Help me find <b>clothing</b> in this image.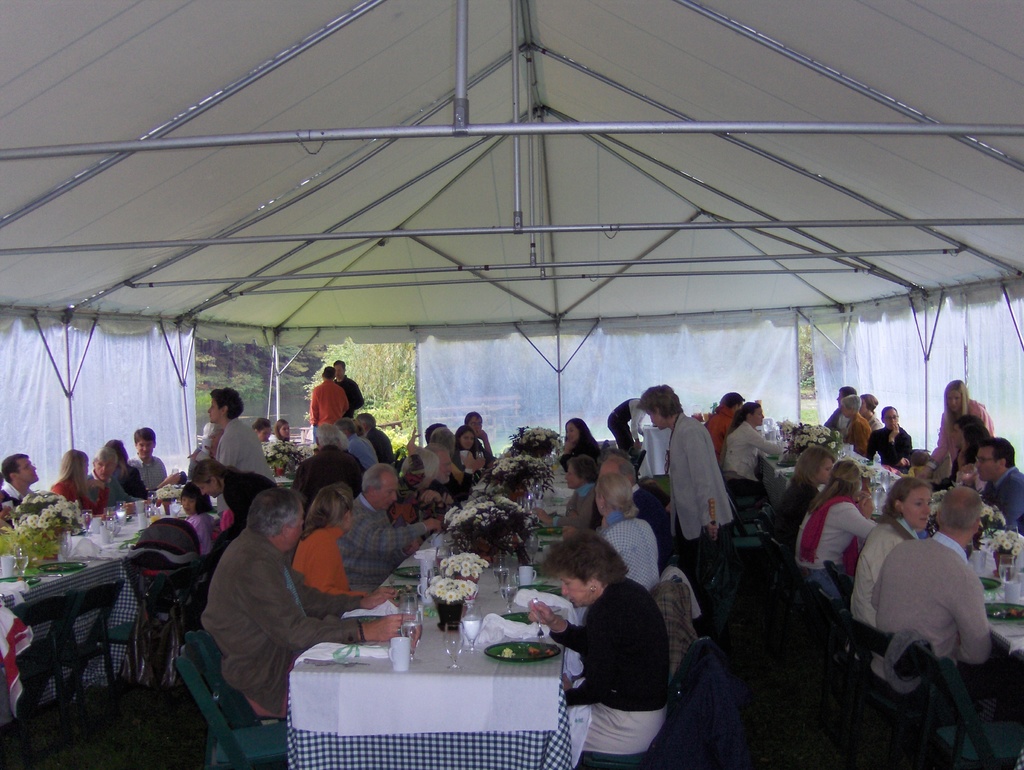
Found it: 717 421 792 486.
